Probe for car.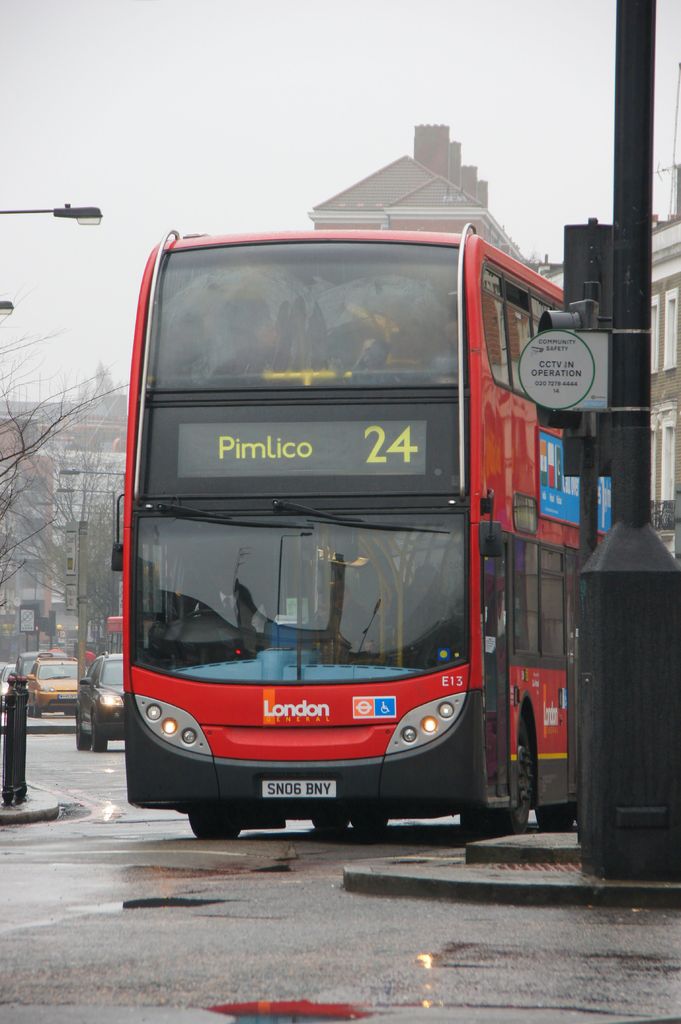
Probe result: Rect(77, 647, 124, 750).
